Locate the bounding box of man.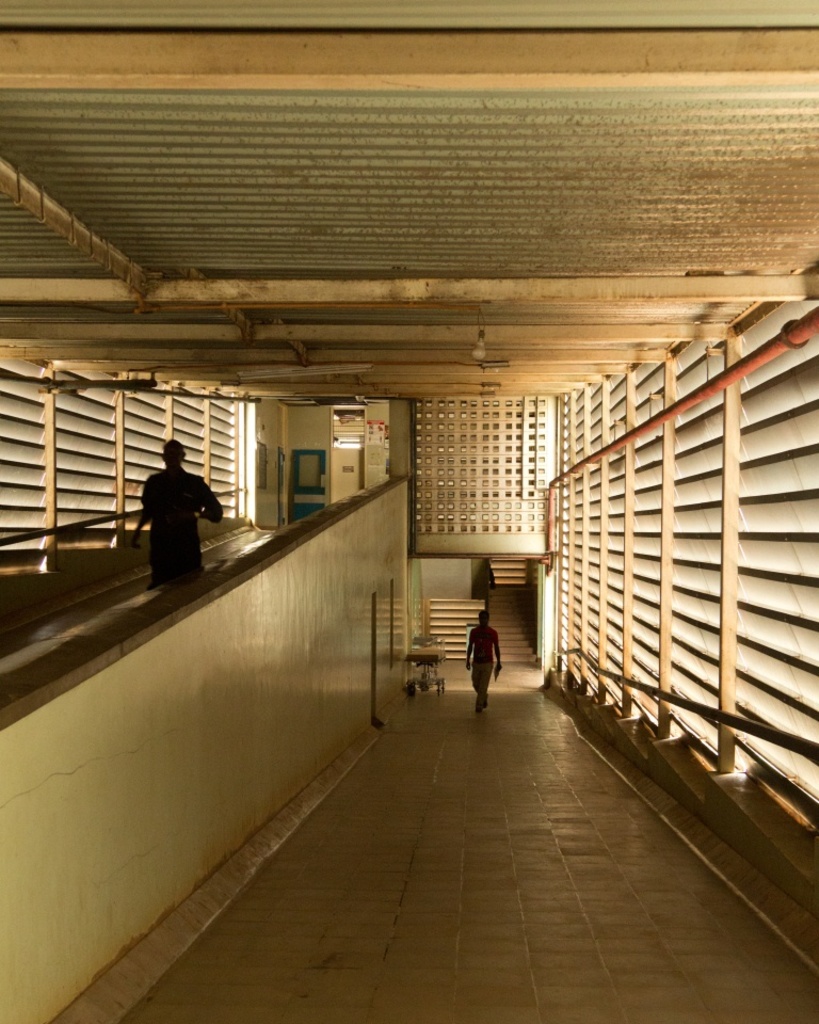
Bounding box: crop(132, 455, 227, 574).
